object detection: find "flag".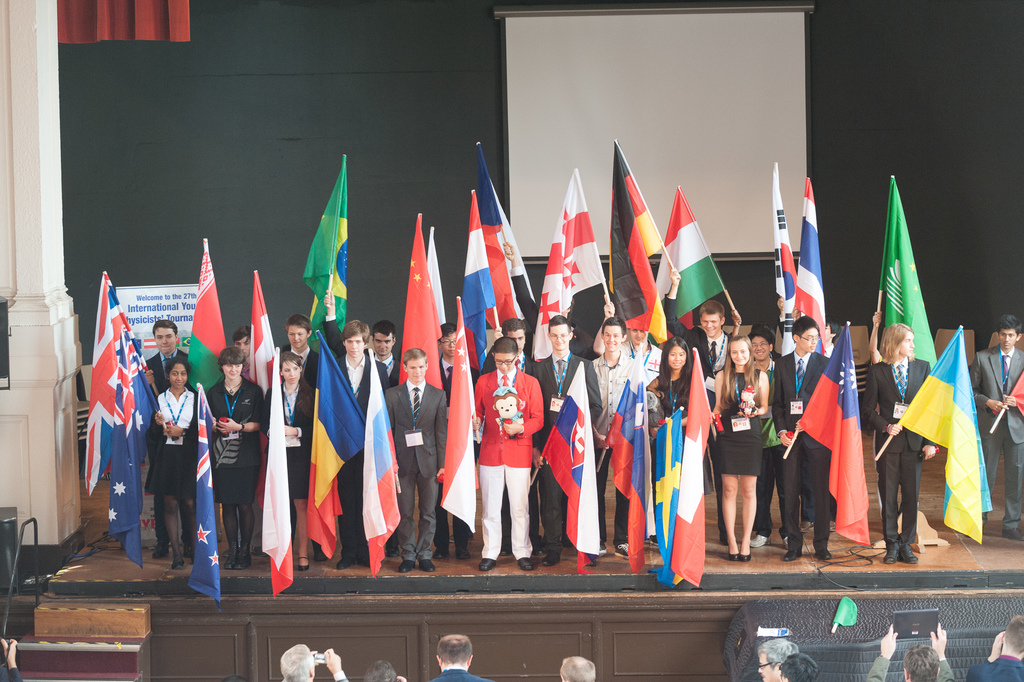
[402, 207, 447, 394].
